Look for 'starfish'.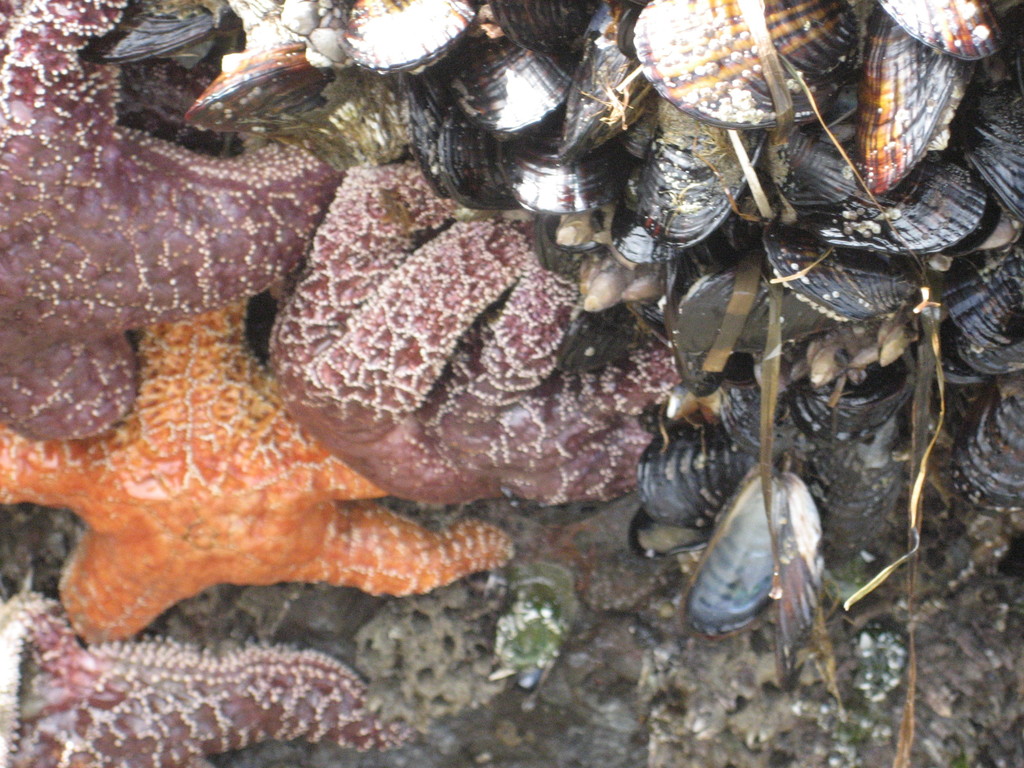
Found: Rect(261, 162, 685, 502).
